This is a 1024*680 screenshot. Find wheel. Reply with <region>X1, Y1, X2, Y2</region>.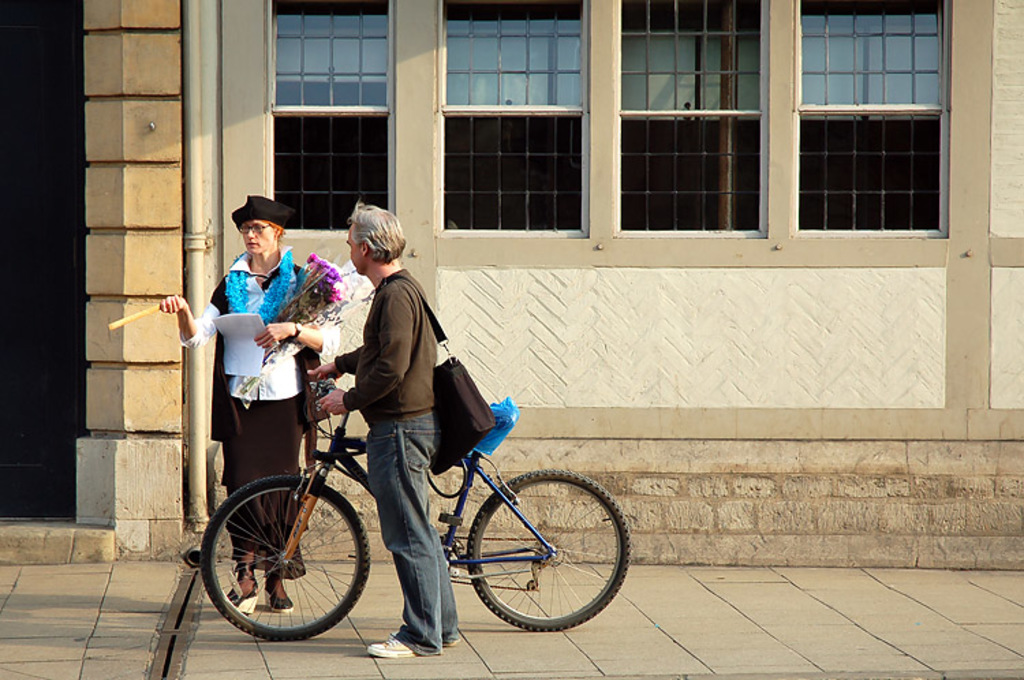
<region>467, 464, 629, 629</region>.
